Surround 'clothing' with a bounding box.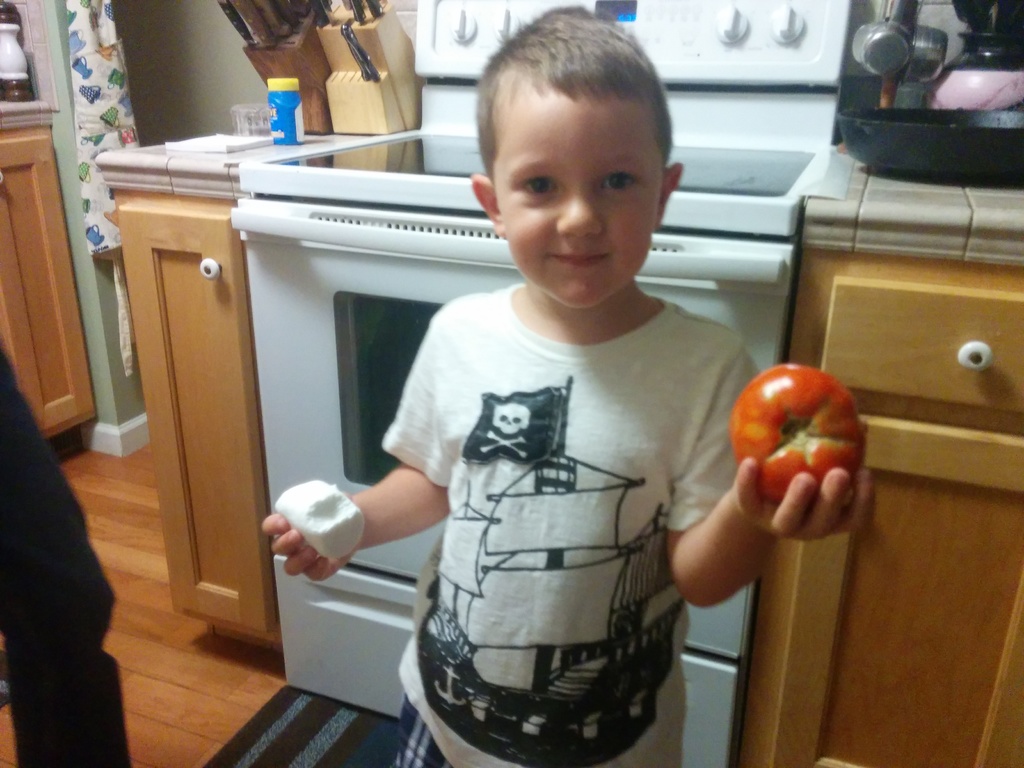
<box>369,252,754,743</box>.
